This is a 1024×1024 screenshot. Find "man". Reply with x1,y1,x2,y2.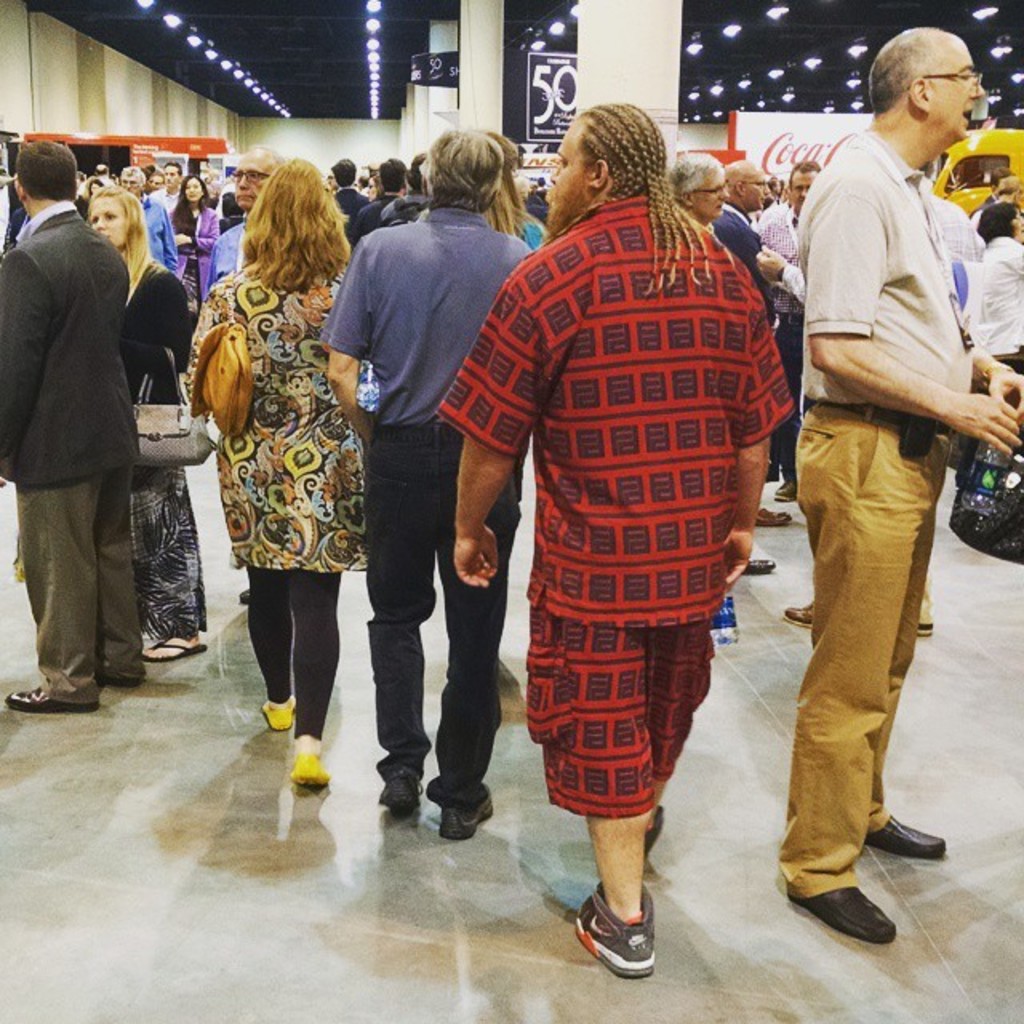
707,152,774,576.
